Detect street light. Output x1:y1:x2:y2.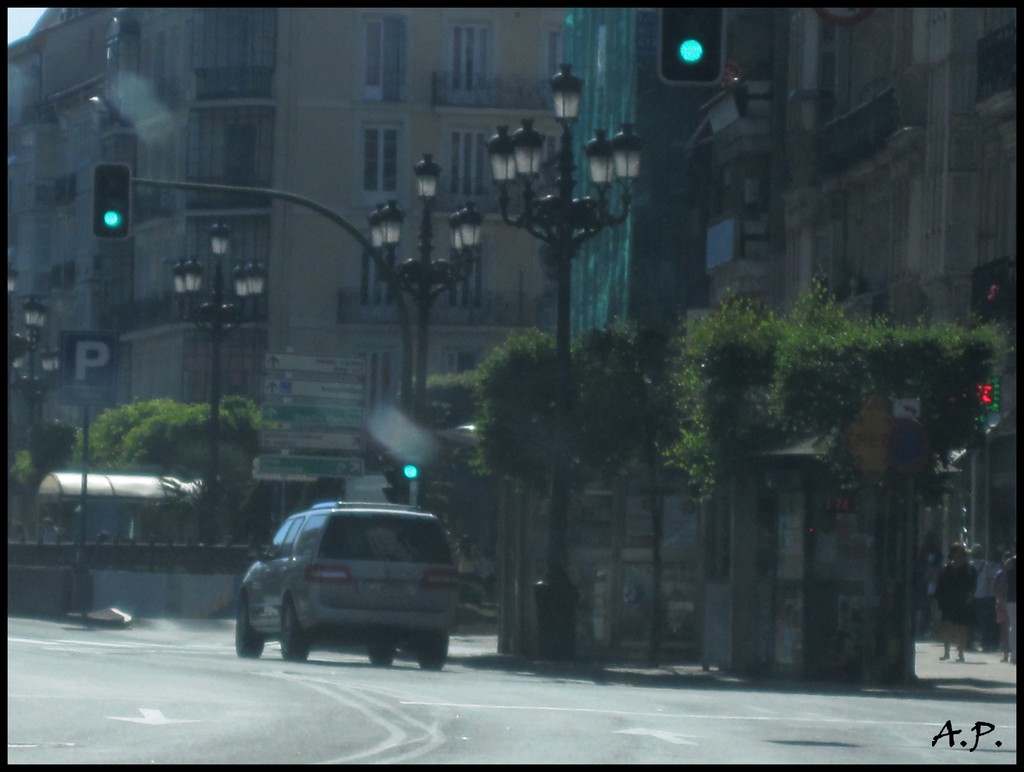
364:156:483:530.
